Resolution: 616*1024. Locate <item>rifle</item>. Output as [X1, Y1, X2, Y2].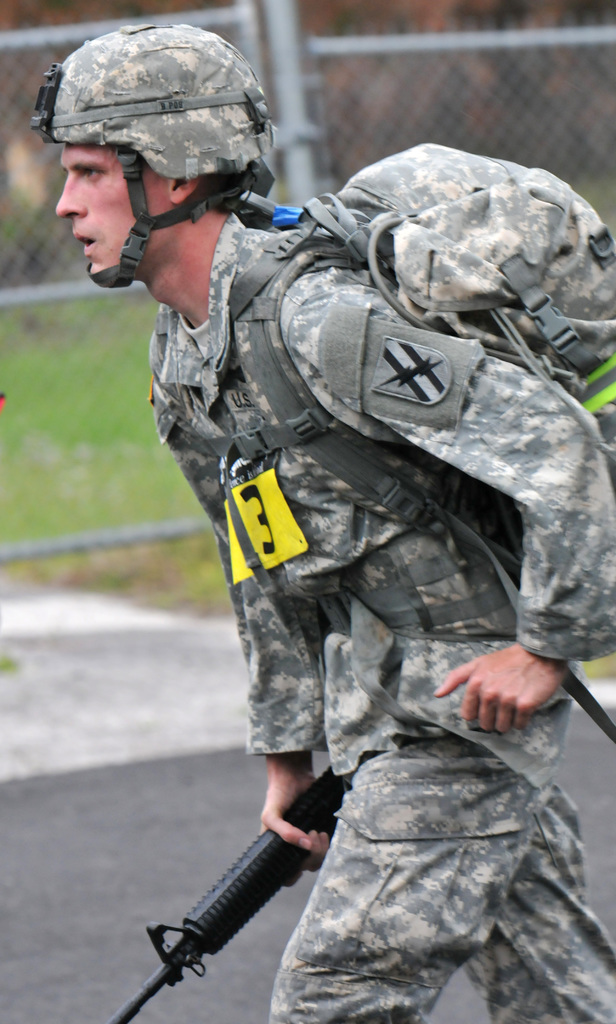
[101, 758, 348, 1023].
